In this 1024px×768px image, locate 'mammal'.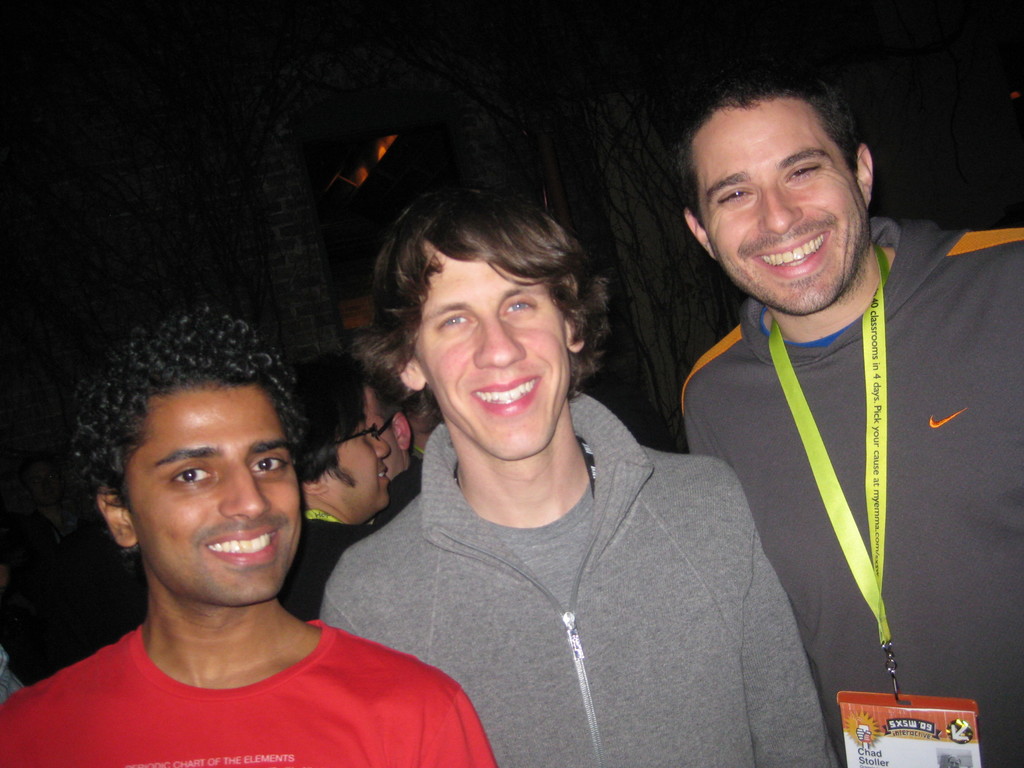
Bounding box: x1=0, y1=307, x2=500, y2=767.
